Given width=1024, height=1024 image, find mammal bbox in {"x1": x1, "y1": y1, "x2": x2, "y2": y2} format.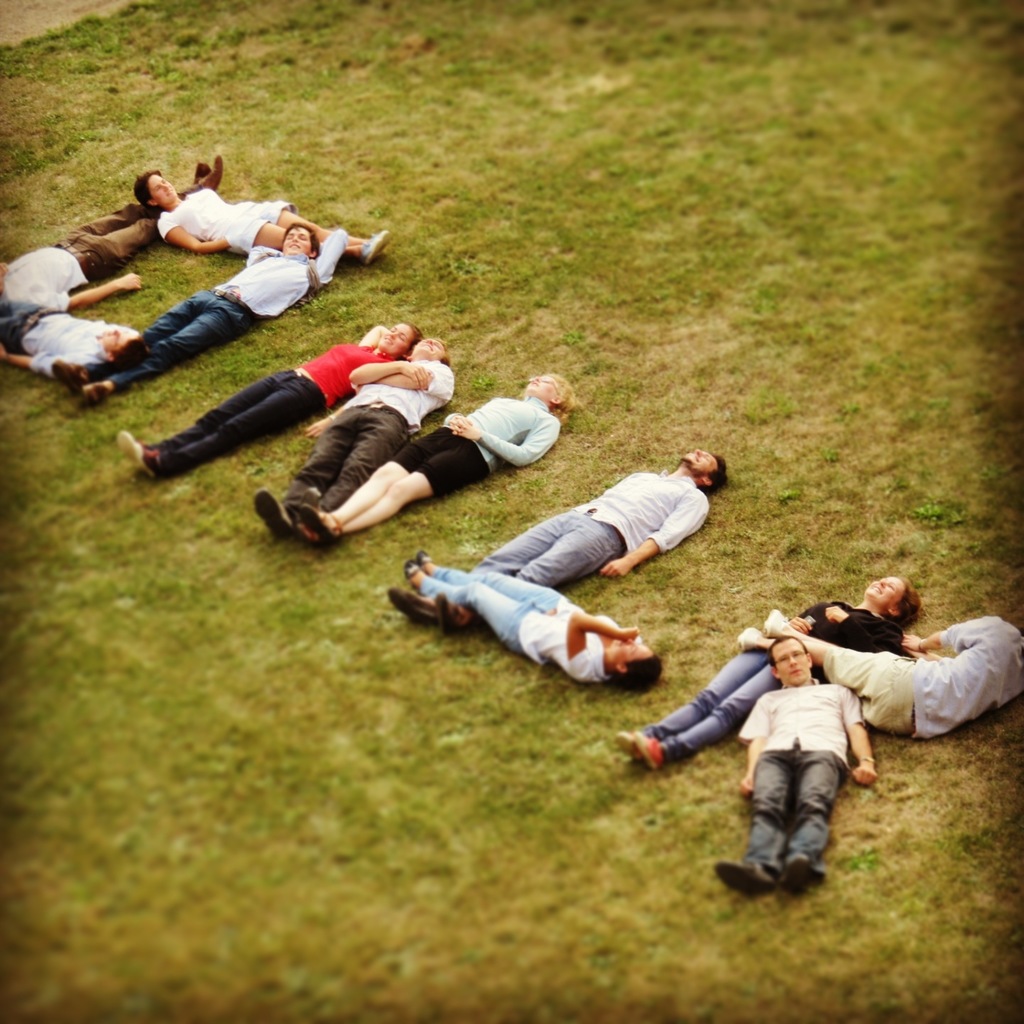
{"x1": 0, "y1": 299, "x2": 146, "y2": 378}.
